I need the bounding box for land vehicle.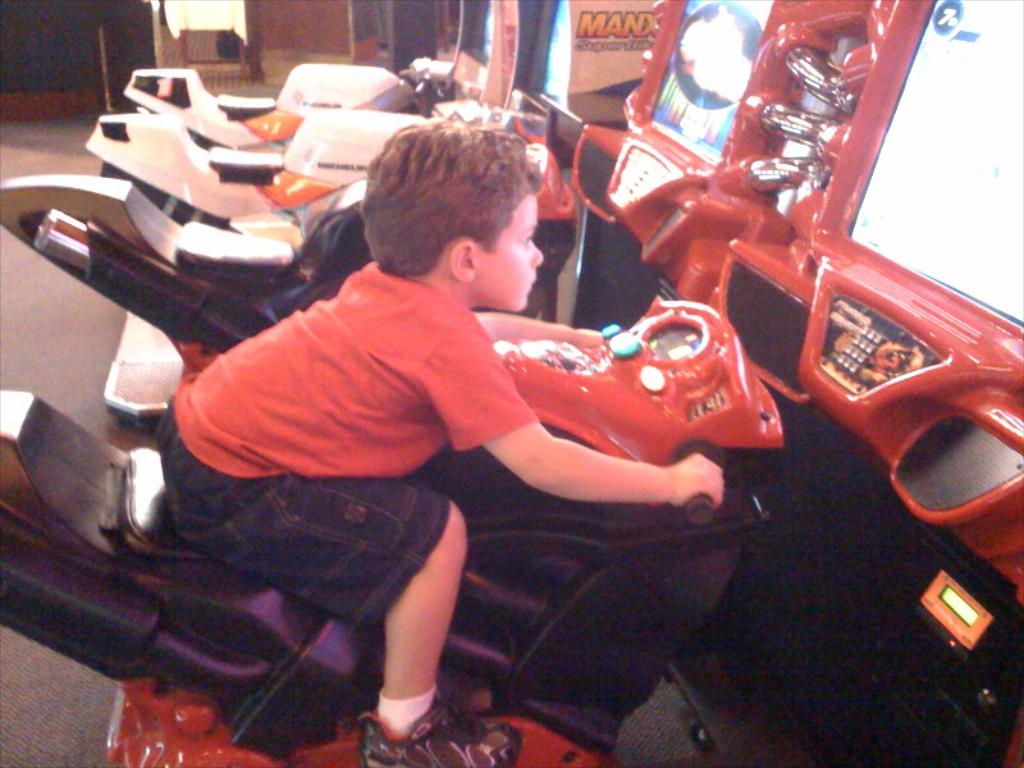
Here it is: left=88, top=100, right=494, bottom=230.
